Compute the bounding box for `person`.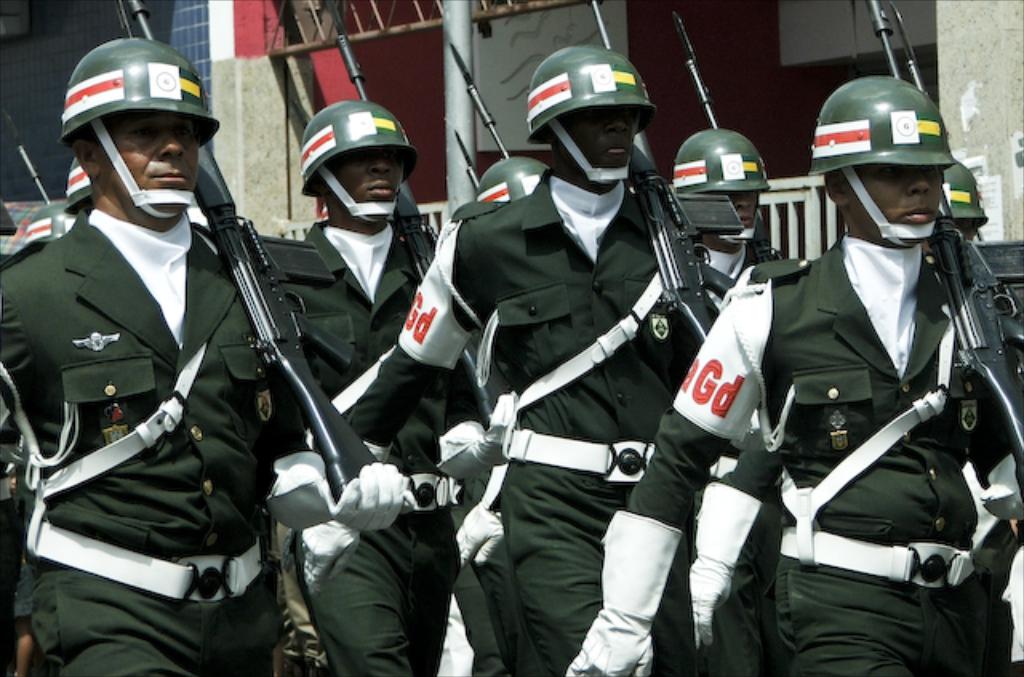
[291, 93, 438, 675].
